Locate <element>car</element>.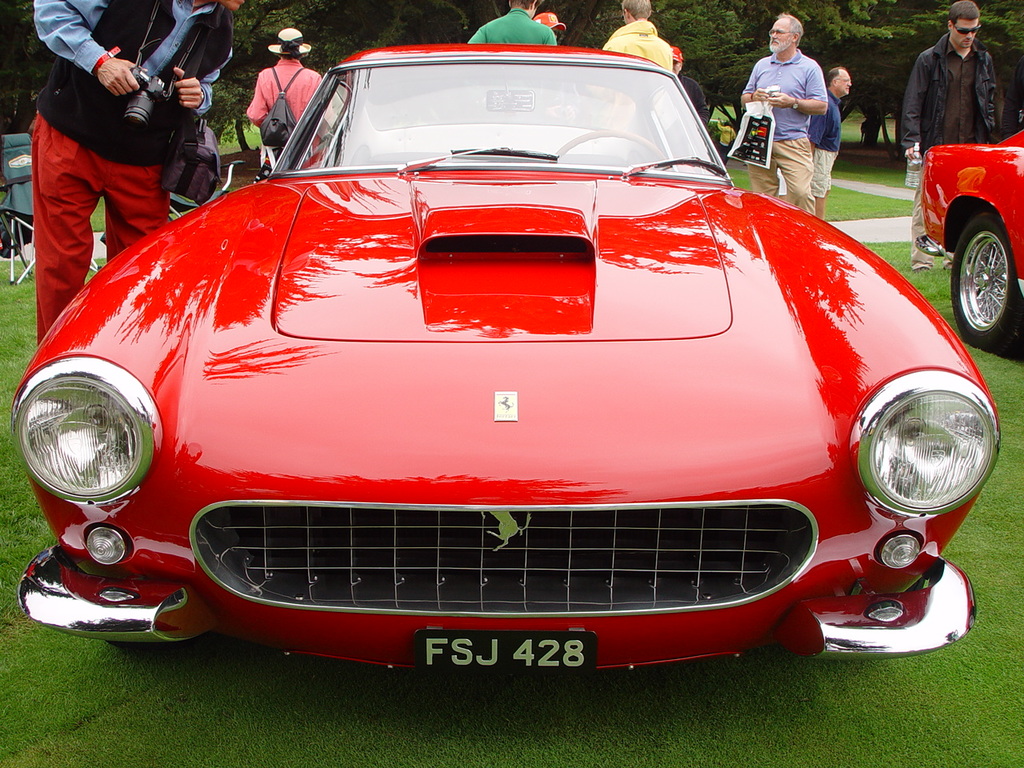
Bounding box: [921, 125, 1023, 346].
